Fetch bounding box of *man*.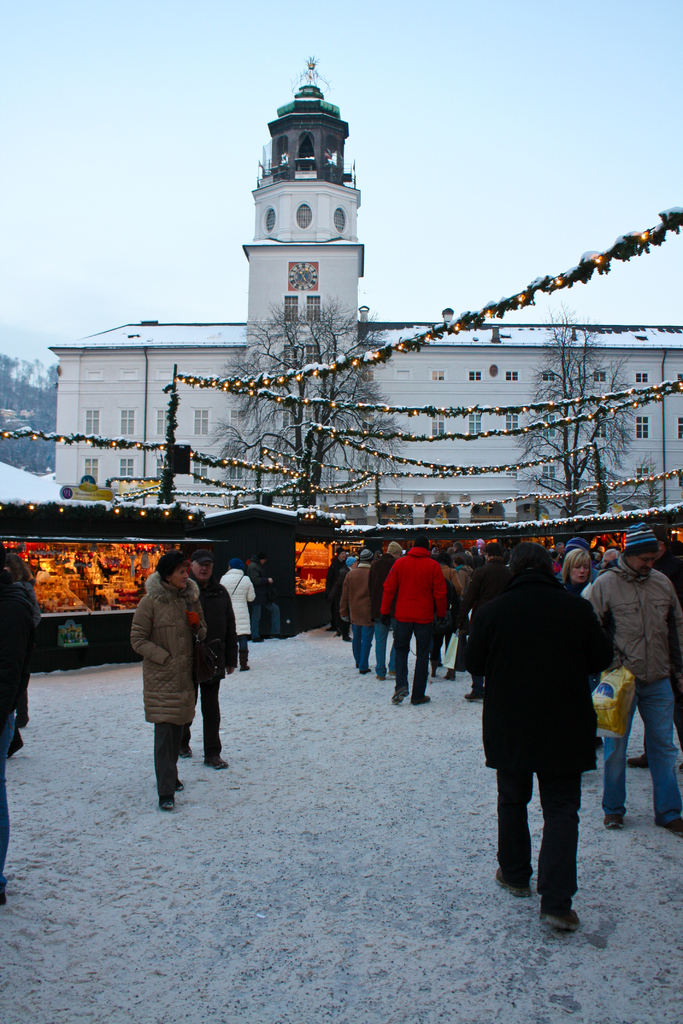
Bbox: select_region(226, 559, 257, 674).
